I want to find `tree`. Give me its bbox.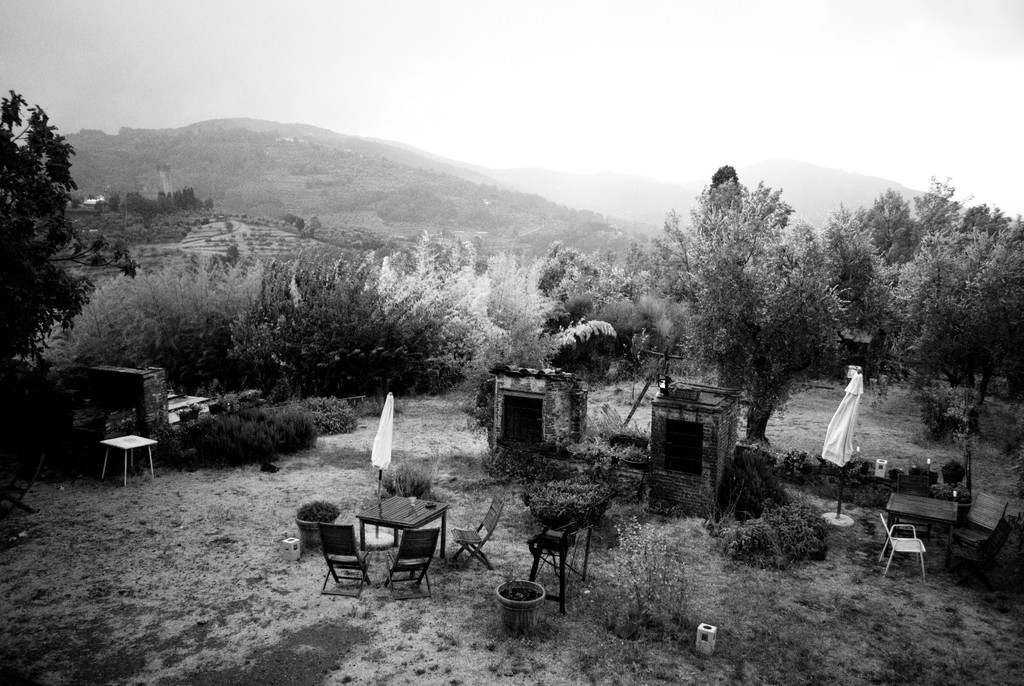
(0,91,129,421).
